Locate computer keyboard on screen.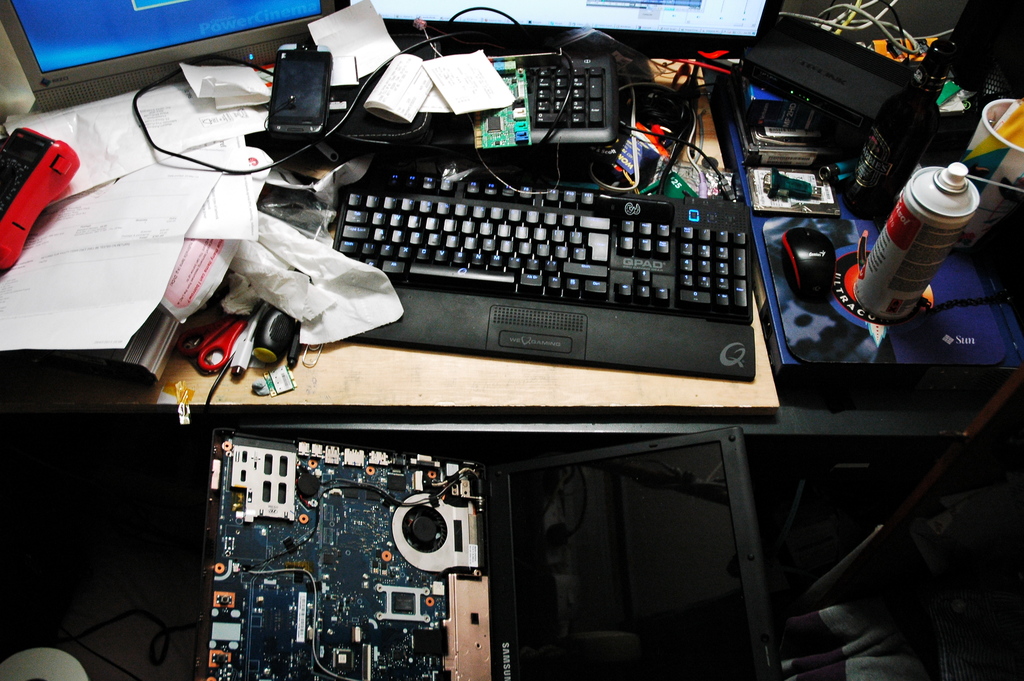
On screen at x1=328, y1=171, x2=753, y2=325.
